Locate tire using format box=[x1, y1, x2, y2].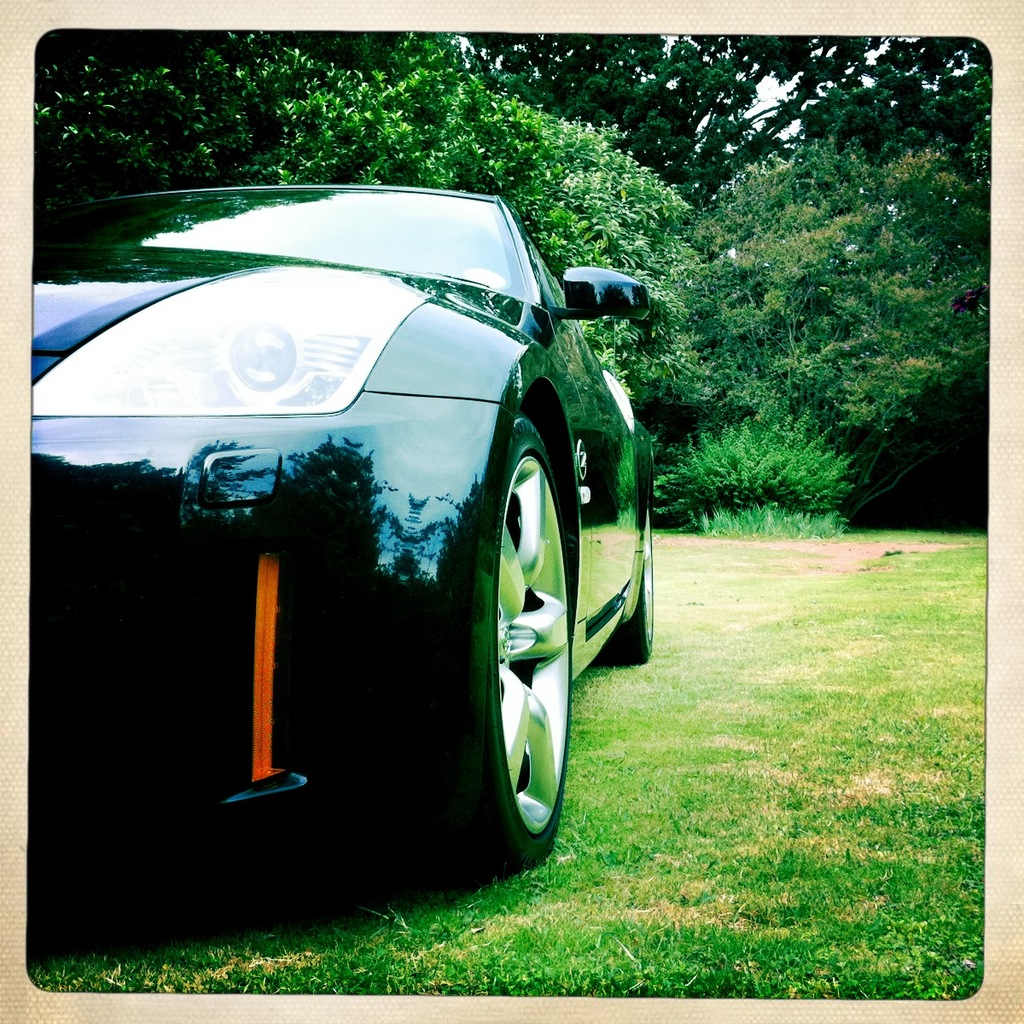
box=[600, 497, 653, 666].
